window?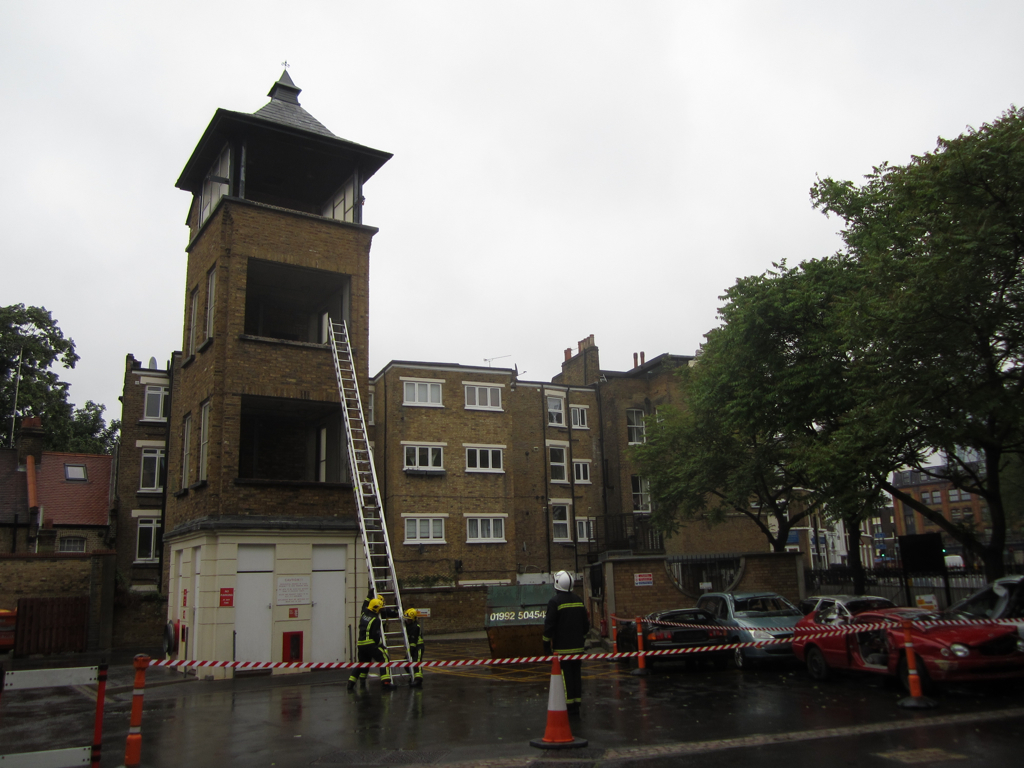
[622,399,651,453]
